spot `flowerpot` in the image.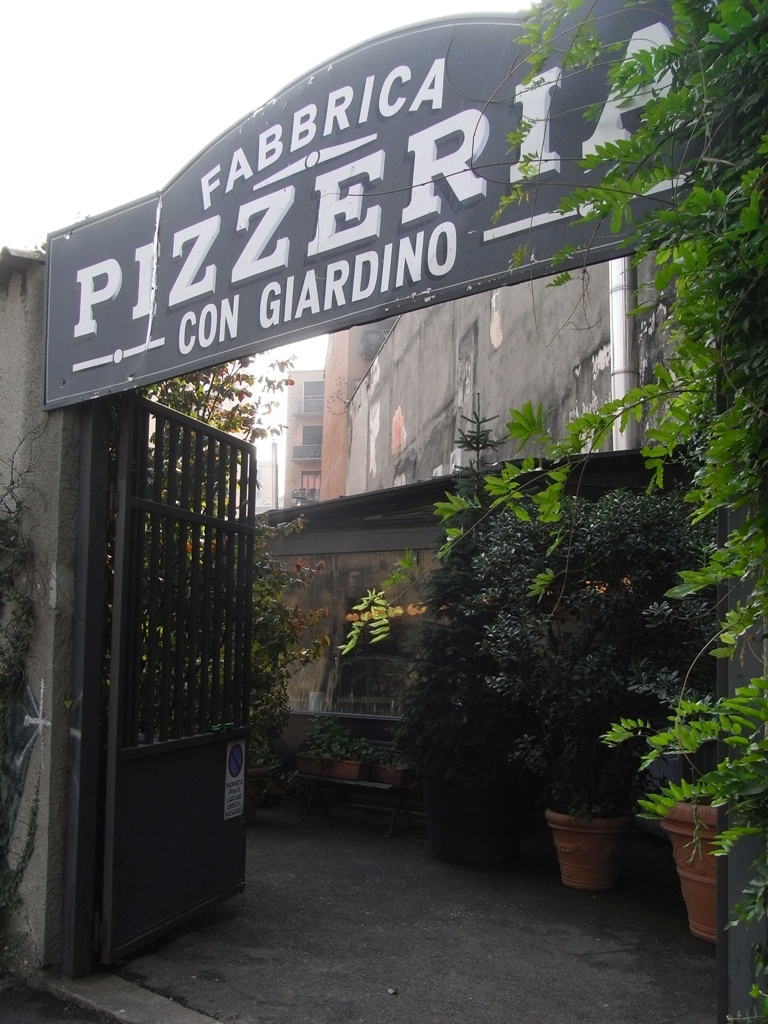
`flowerpot` found at pyautogui.locateOnScreen(668, 788, 745, 941).
